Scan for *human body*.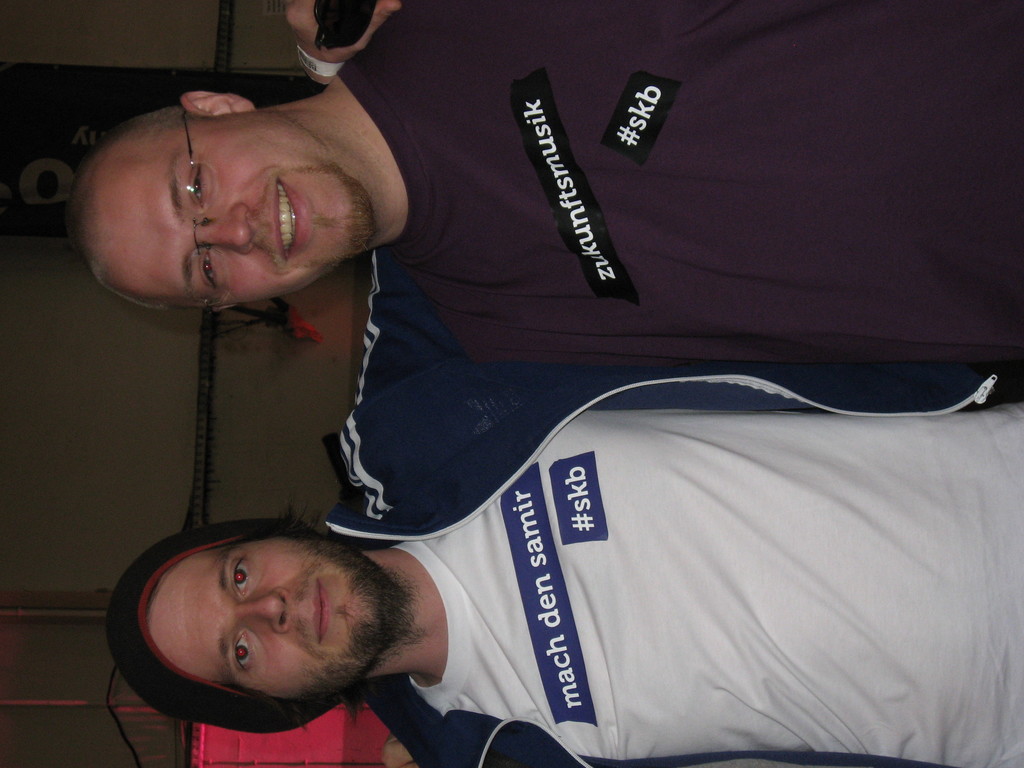
Scan result: Rect(99, 0, 1023, 767).
